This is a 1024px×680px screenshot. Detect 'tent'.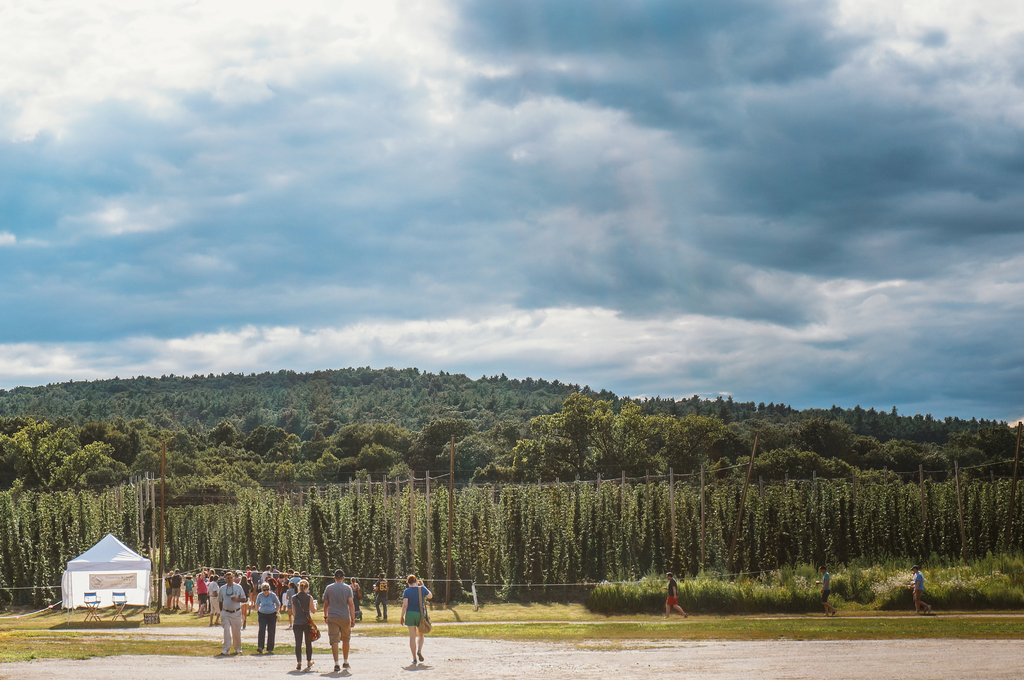
bbox=(45, 537, 150, 629).
